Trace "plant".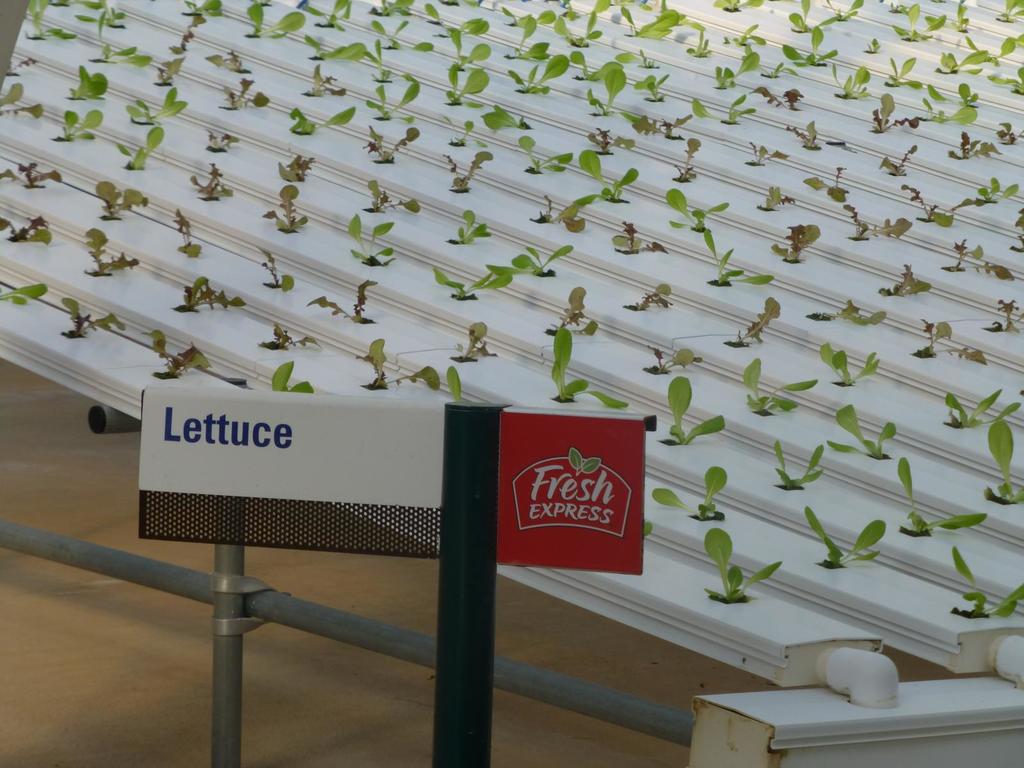
Traced to pyautogui.locateOnScreen(589, 64, 642, 125).
